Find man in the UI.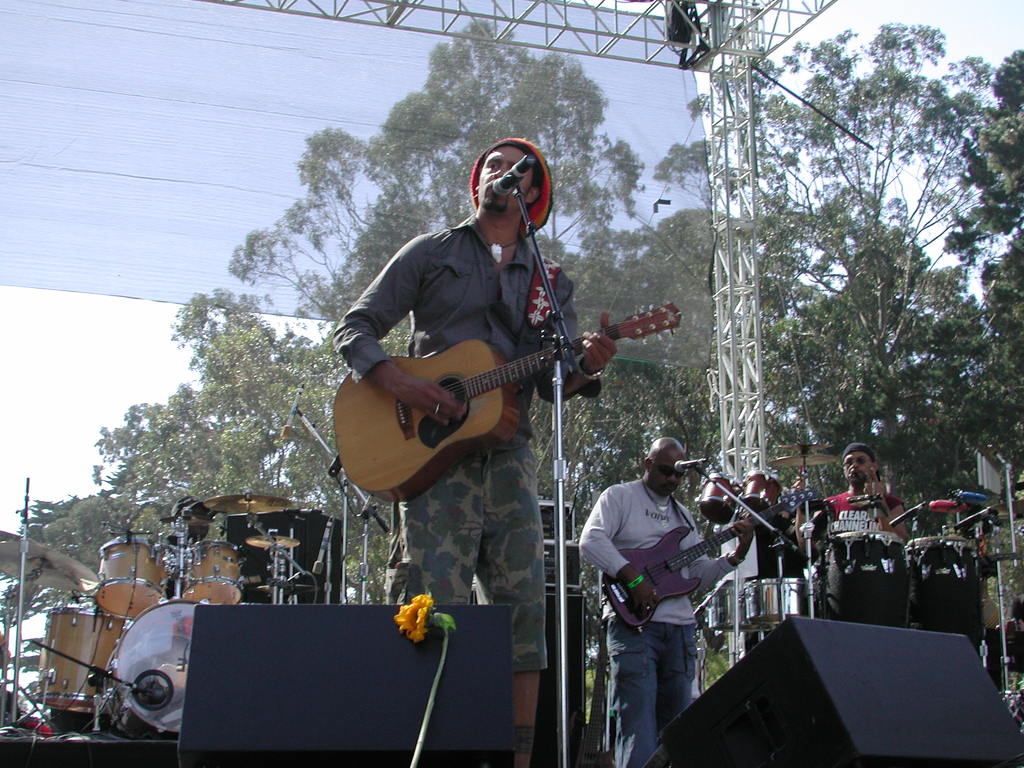
UI element at pyautogui.locateOnScreen(331, 134, 616, 767).
